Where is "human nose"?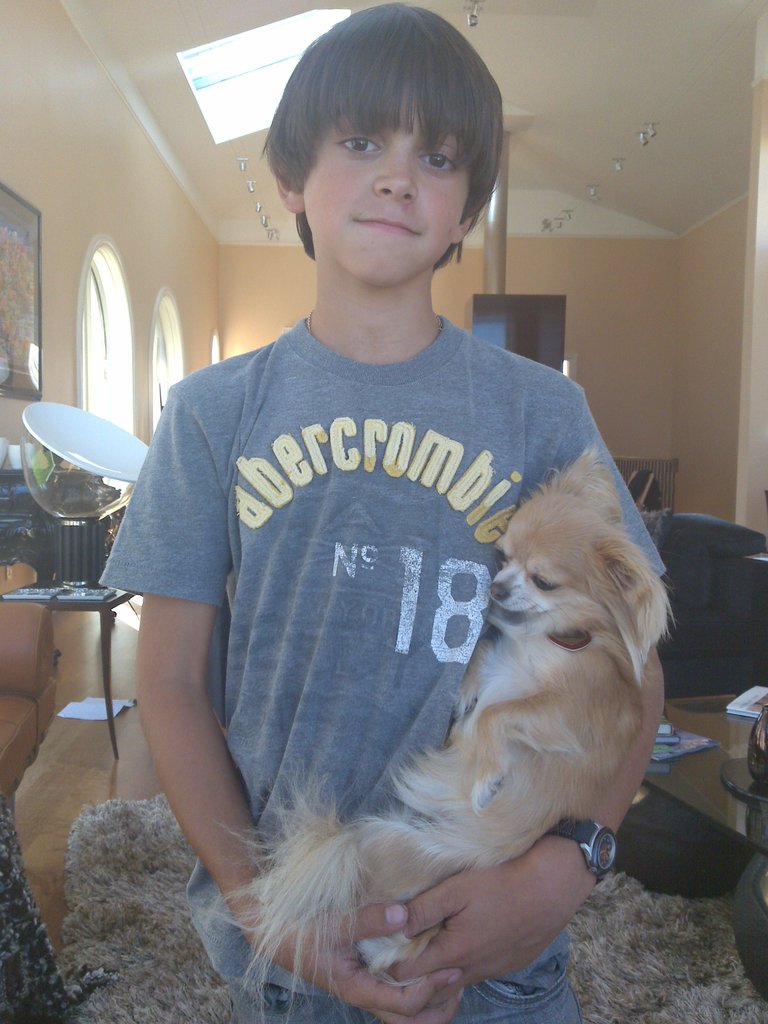
rect(374, 143, 420, 200).
